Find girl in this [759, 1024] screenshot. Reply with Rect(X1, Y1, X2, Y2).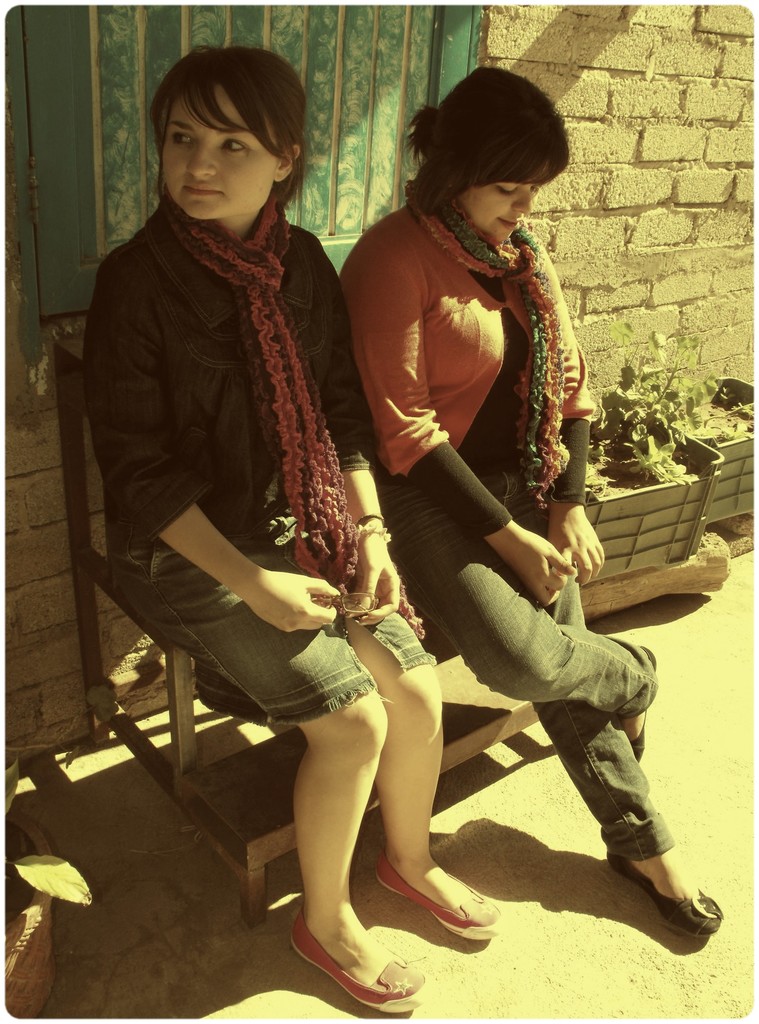
Rect(338, 63, 722, 928).
